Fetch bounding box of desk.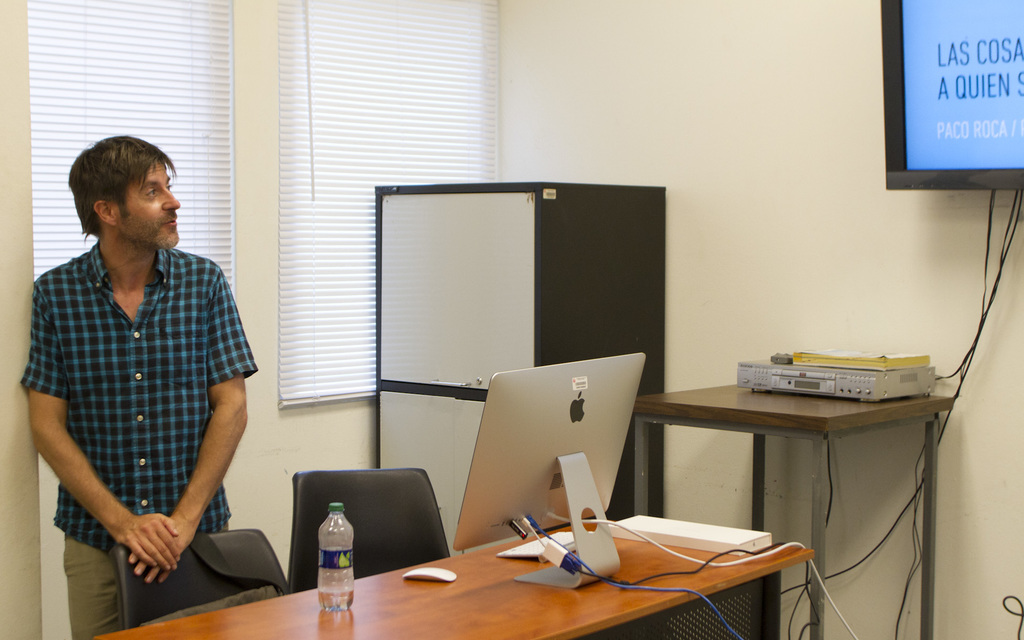
Bbox: l=93, t=518, r=813, b=639.
